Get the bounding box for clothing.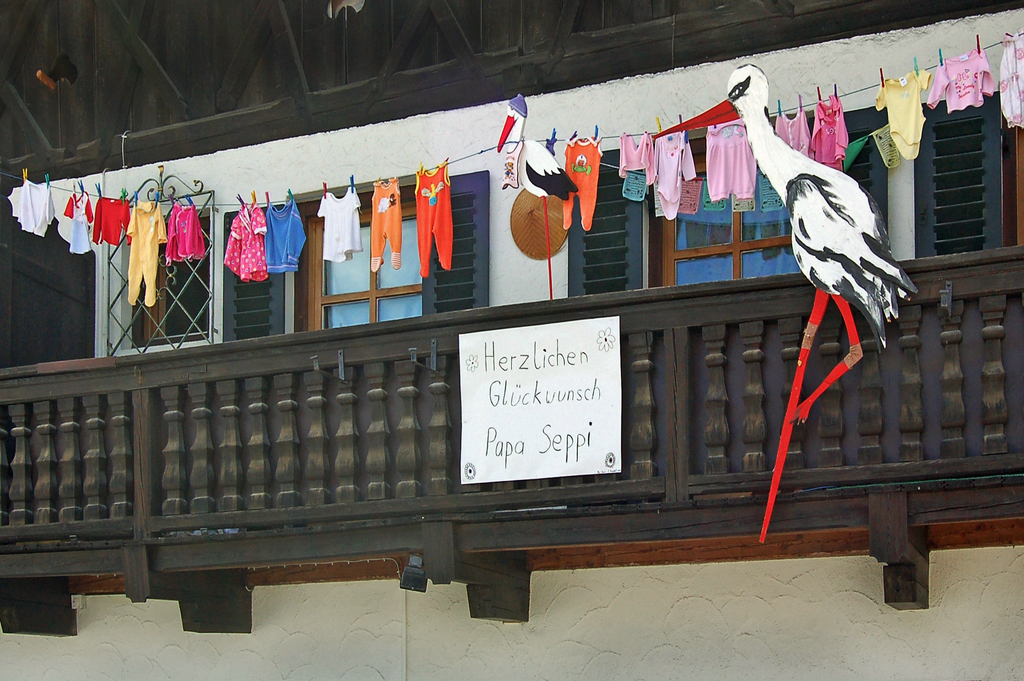
pyautogui.locateOnScreen(371, 174, 407, 272).
